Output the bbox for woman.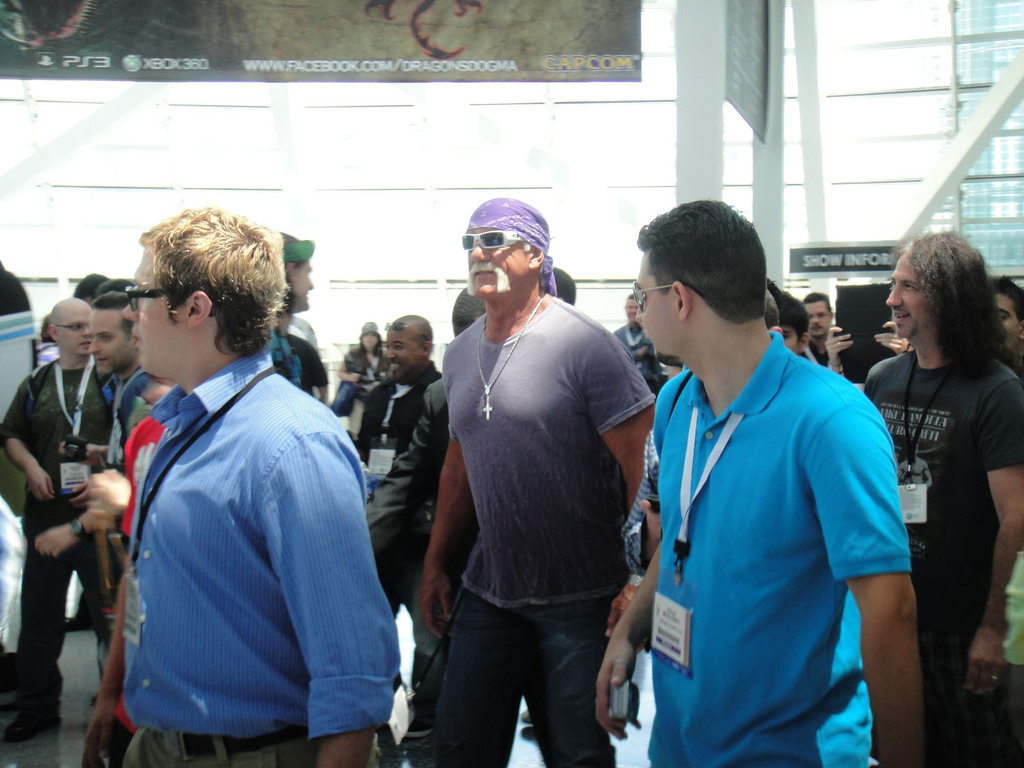
rect(335, 307, 395, 456).
